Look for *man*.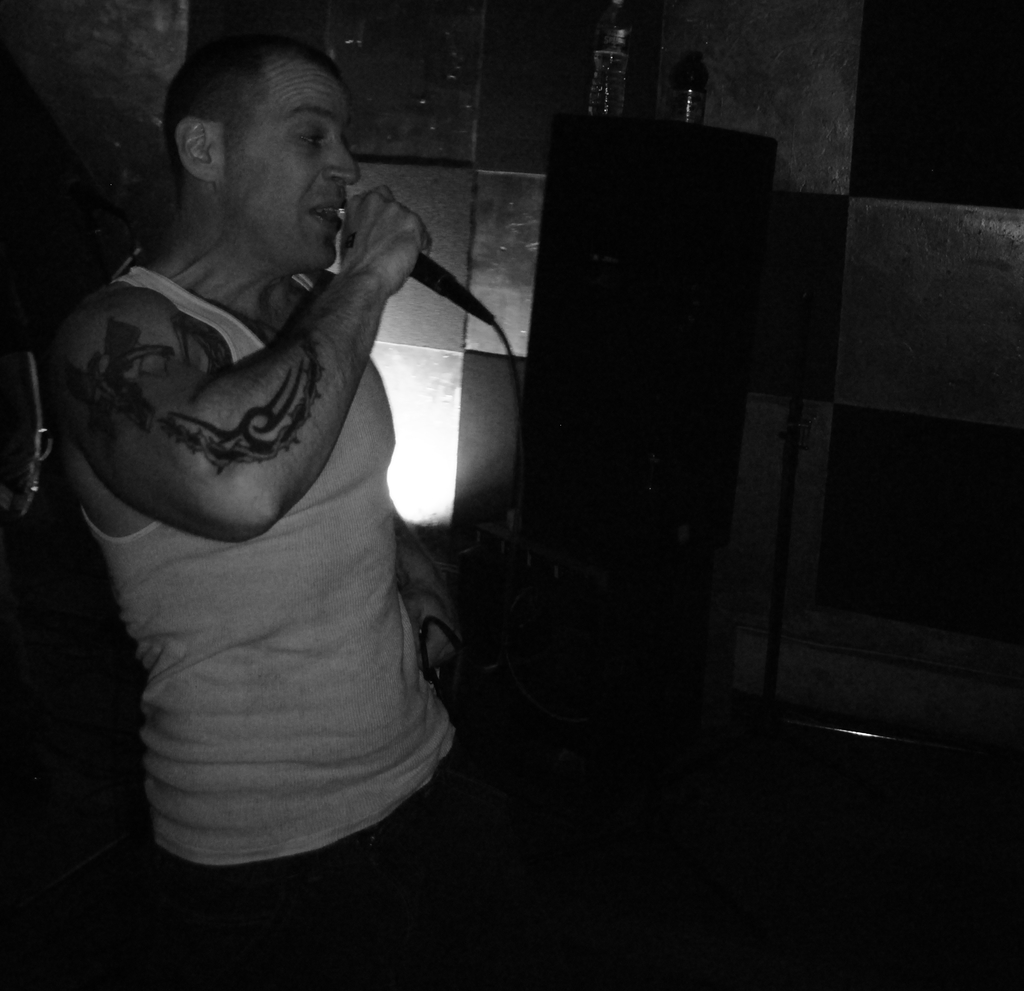
Found: <bbox>44, 29, 462, 981</bbox>.
